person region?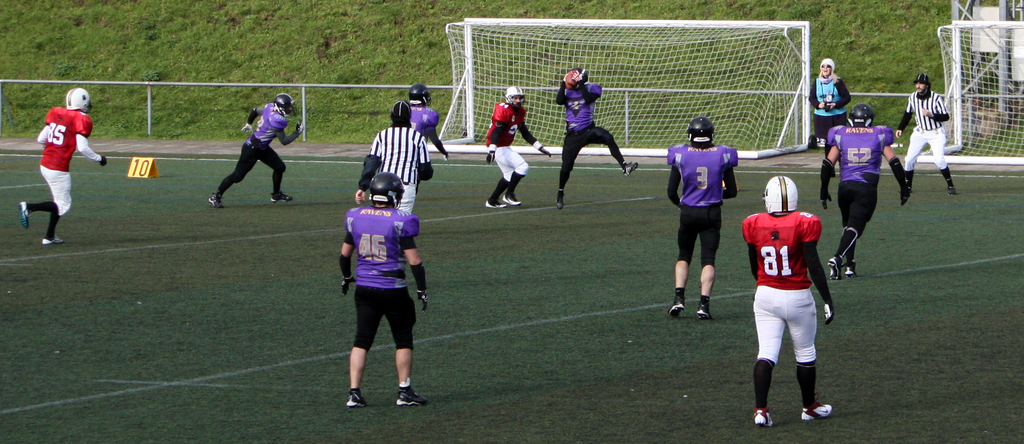
detection(666, 113, 742, 321)
